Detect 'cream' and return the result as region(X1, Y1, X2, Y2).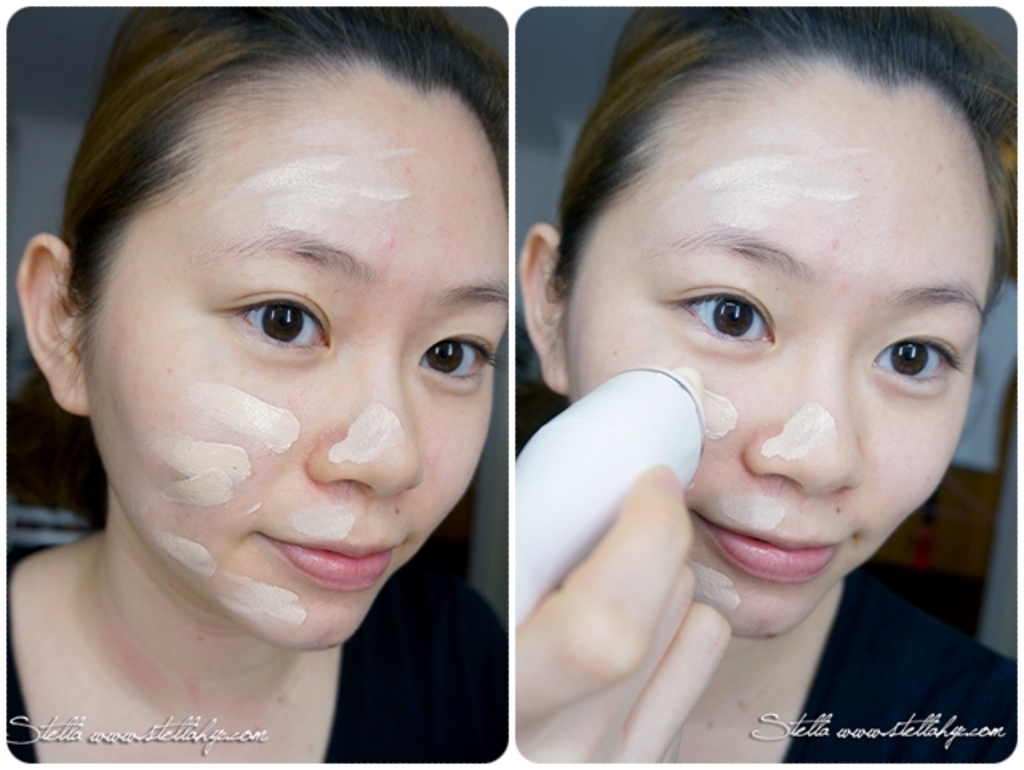
region(760, 400, 838, 461).
